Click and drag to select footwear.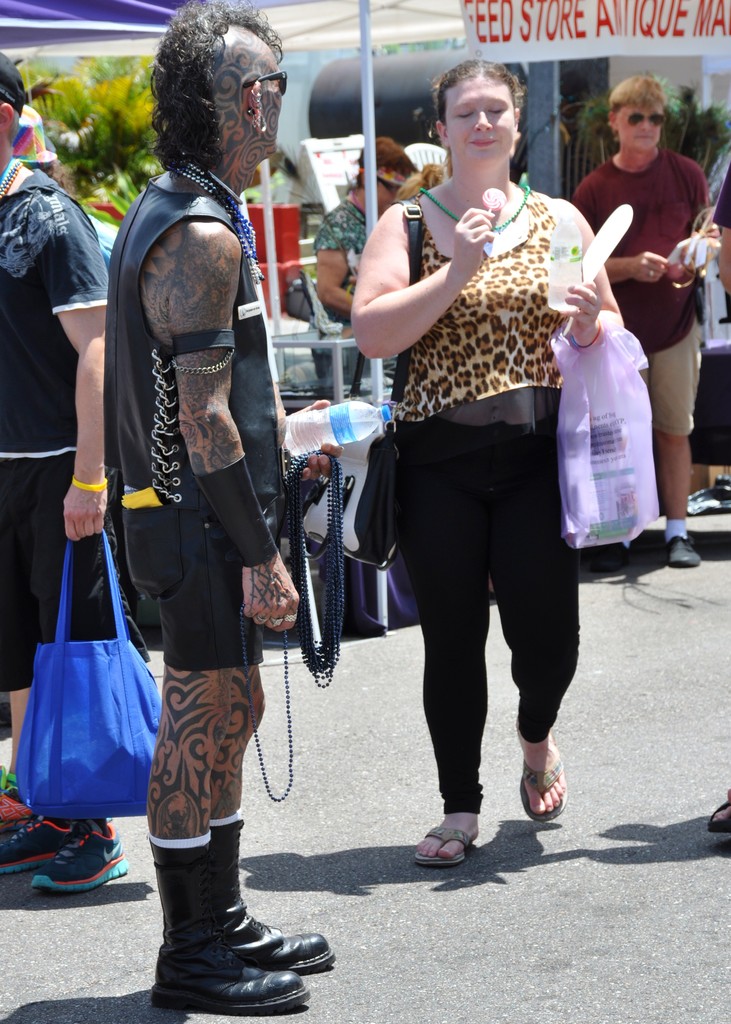
Selection: locate(5, 813, 82, 872).
